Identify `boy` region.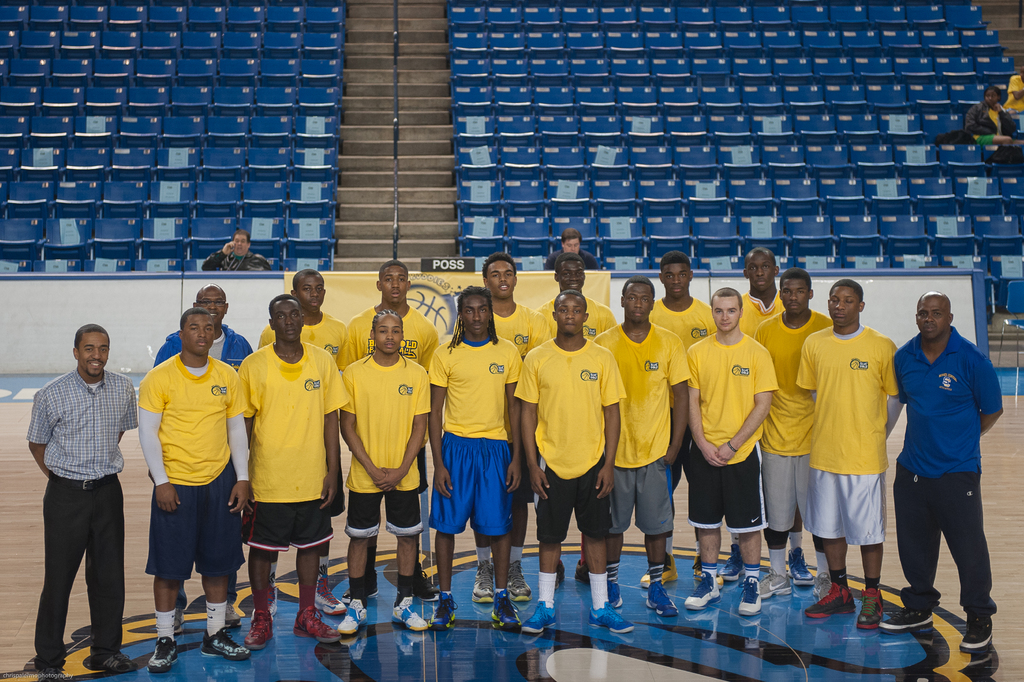
Region: crop(638, 252, 721, 589).
